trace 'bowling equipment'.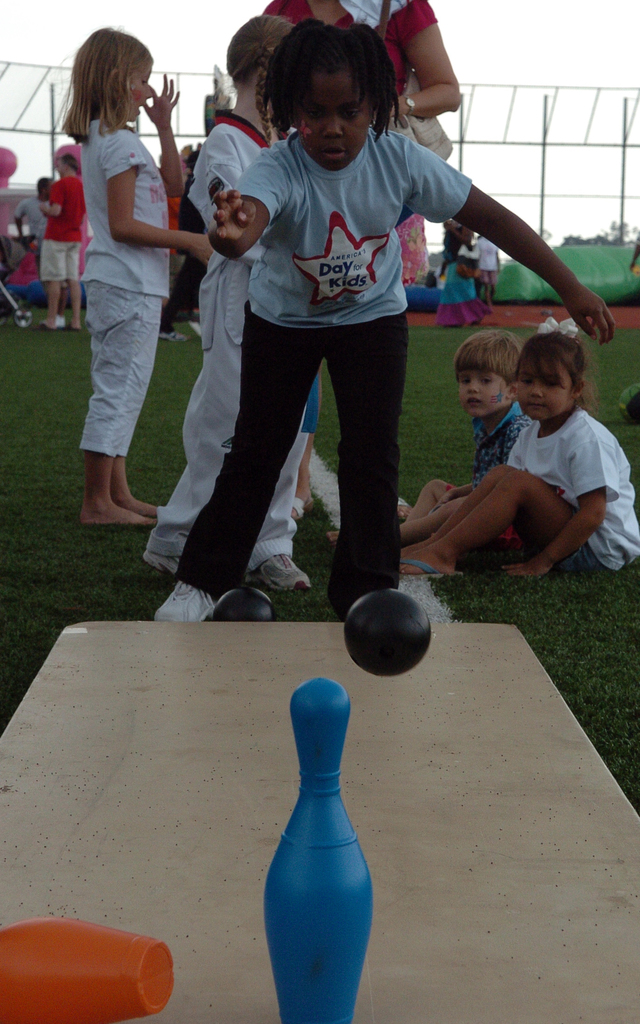
Traced to {"left": 0, "top": 916, "right": 176, "bottom": 1022}.
